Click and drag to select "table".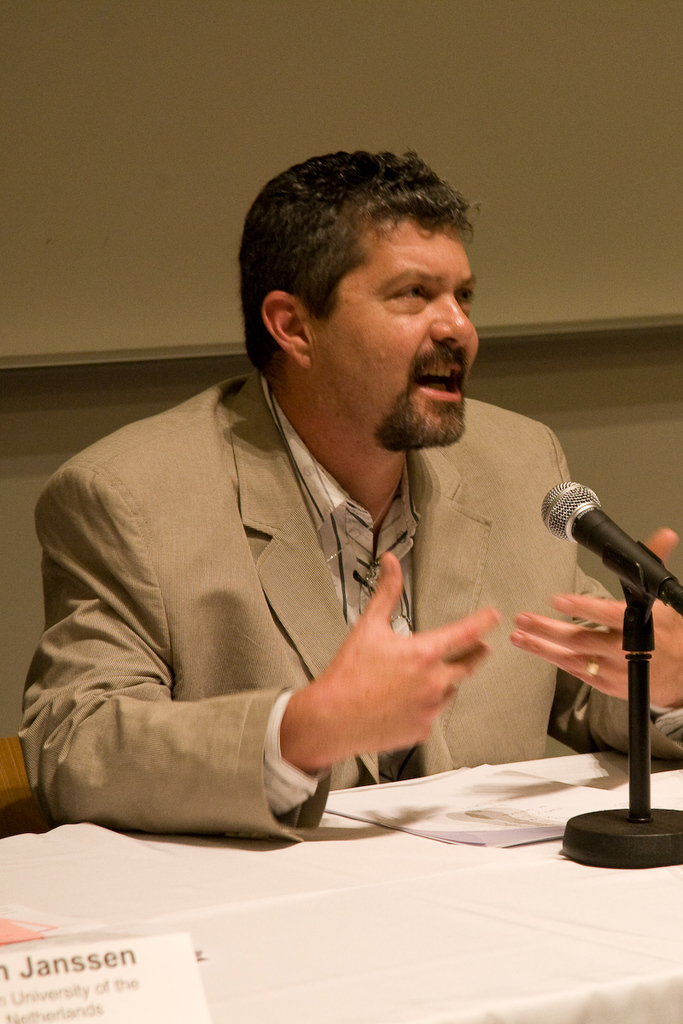
Selection: rect(0, 749, 682, 1023).
